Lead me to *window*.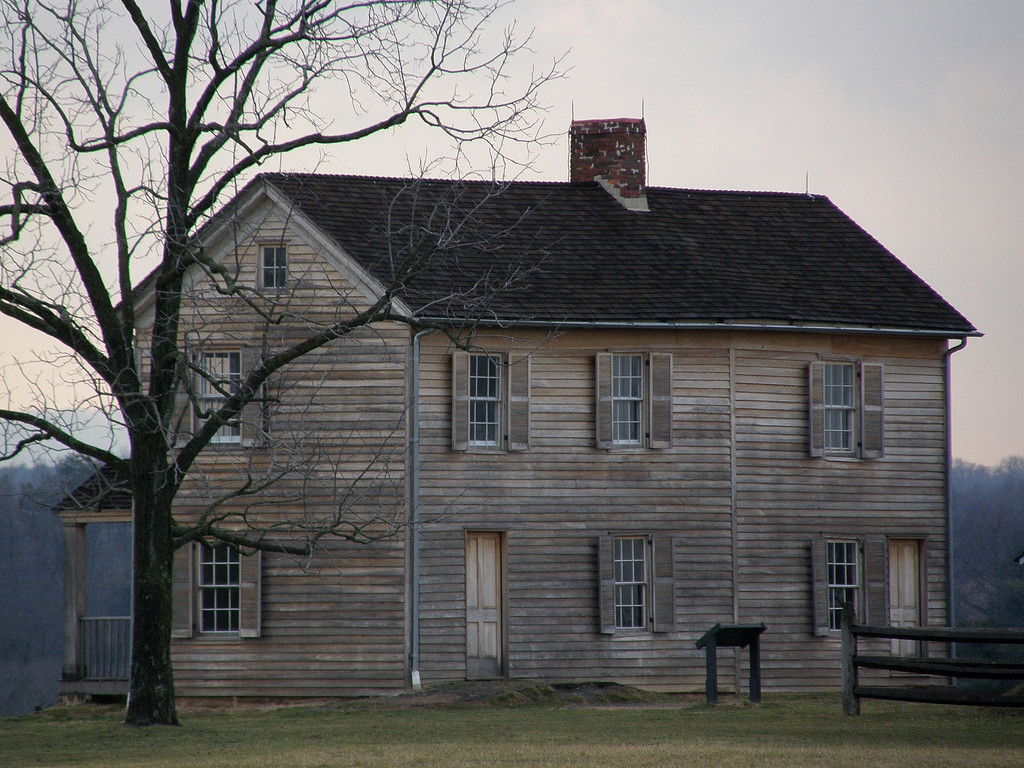
Lead to 444/356/532/452.
